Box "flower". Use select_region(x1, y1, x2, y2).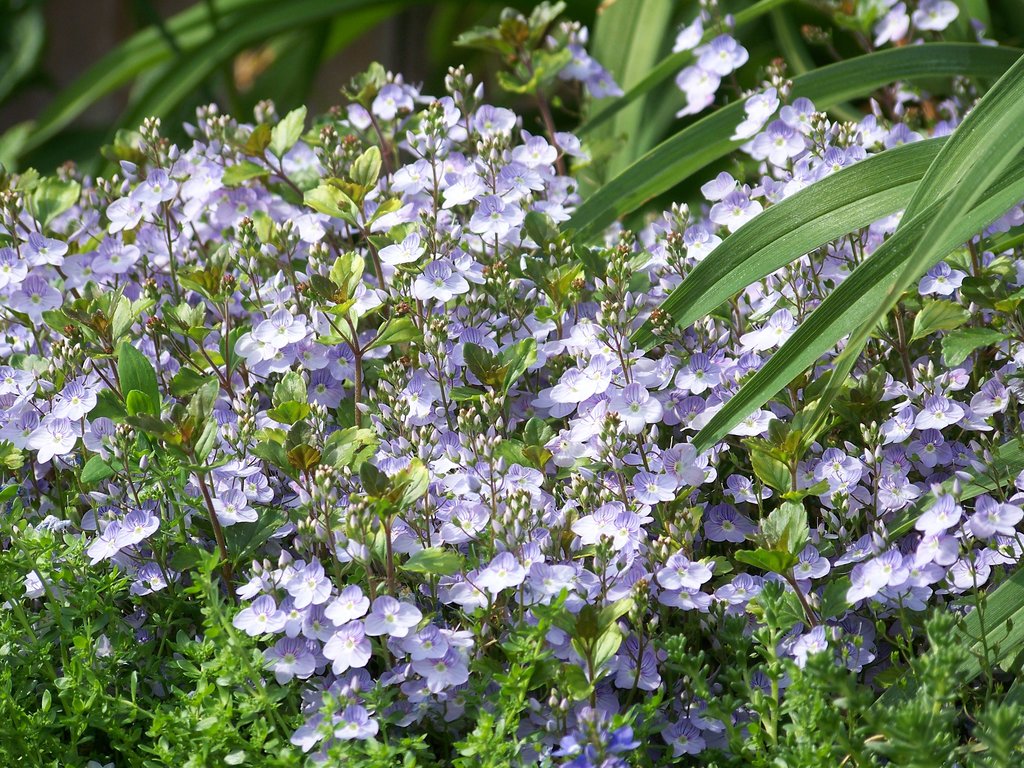
select_region(637, 468, 675, 499).
